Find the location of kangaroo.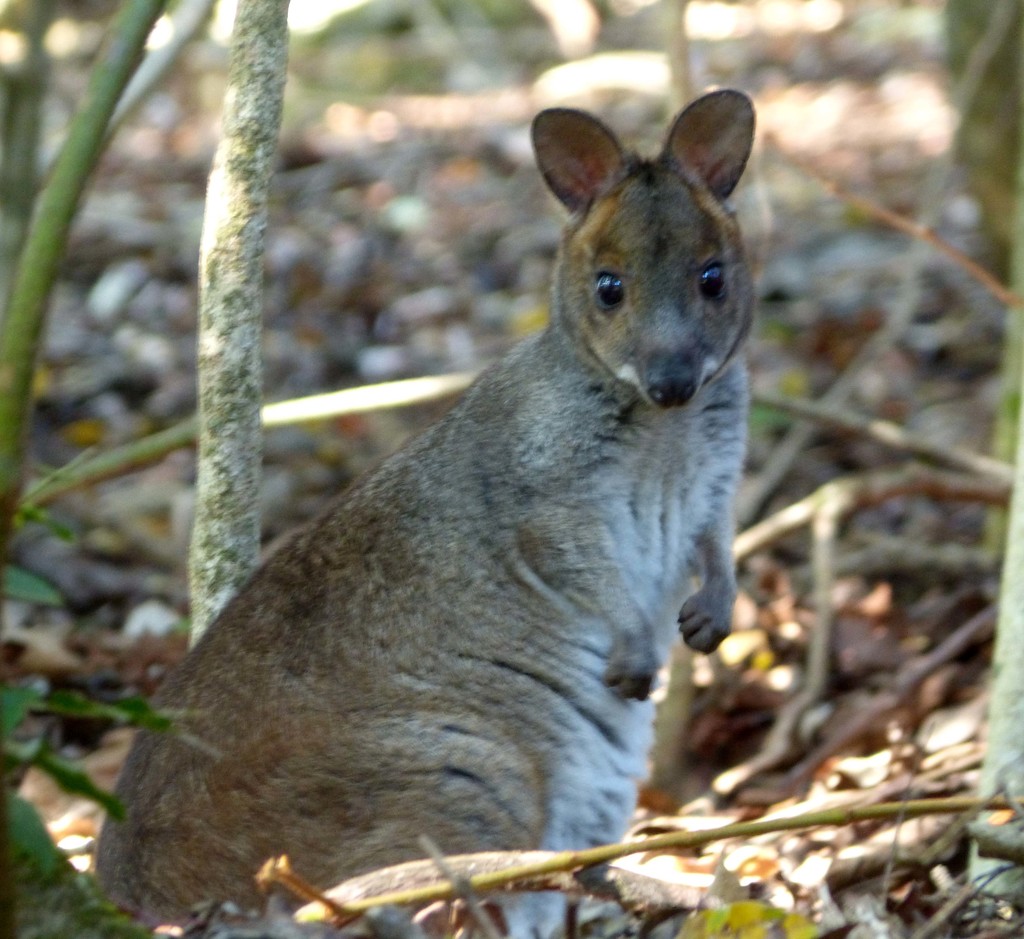
Location: 78:87:753:938.
